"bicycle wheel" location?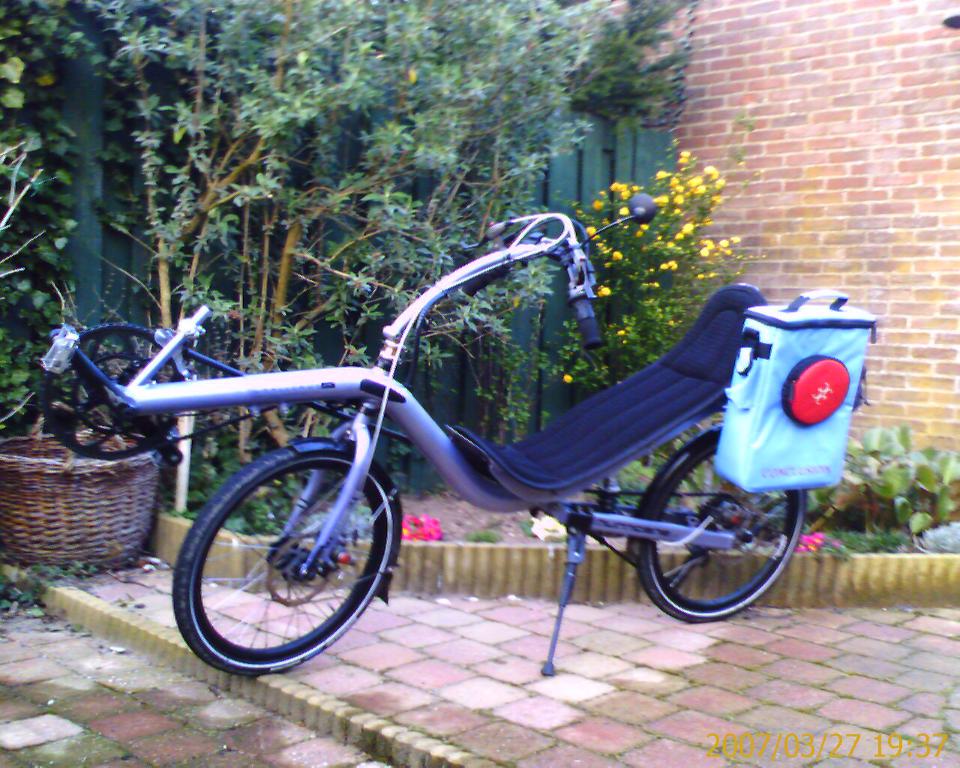
164/442/409/682
